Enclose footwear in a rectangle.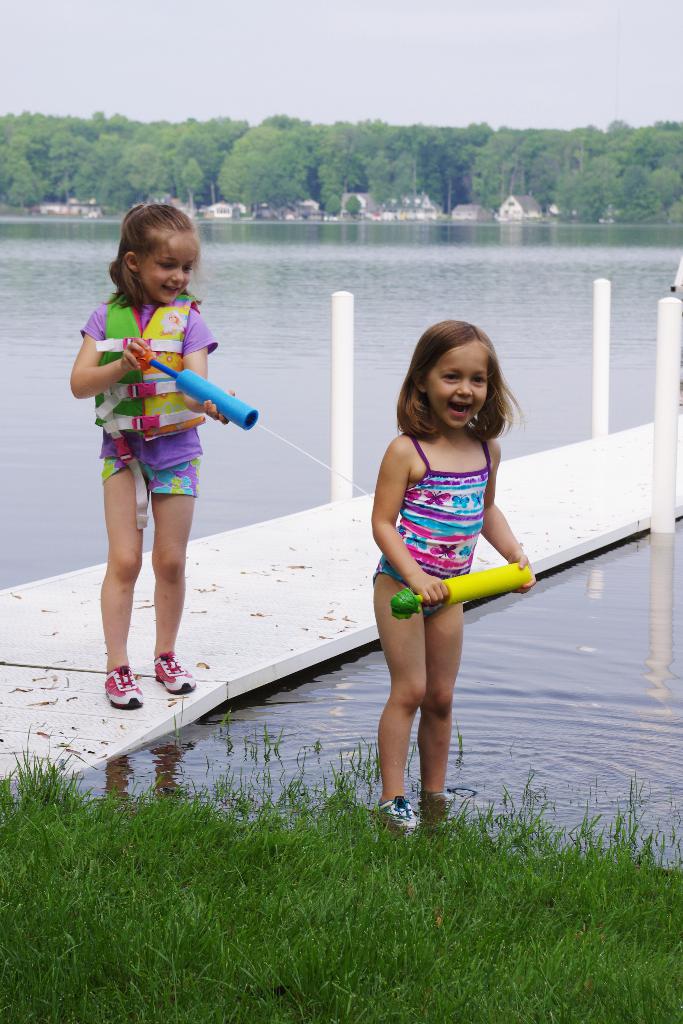
rect(427, 788, 465, 807).
